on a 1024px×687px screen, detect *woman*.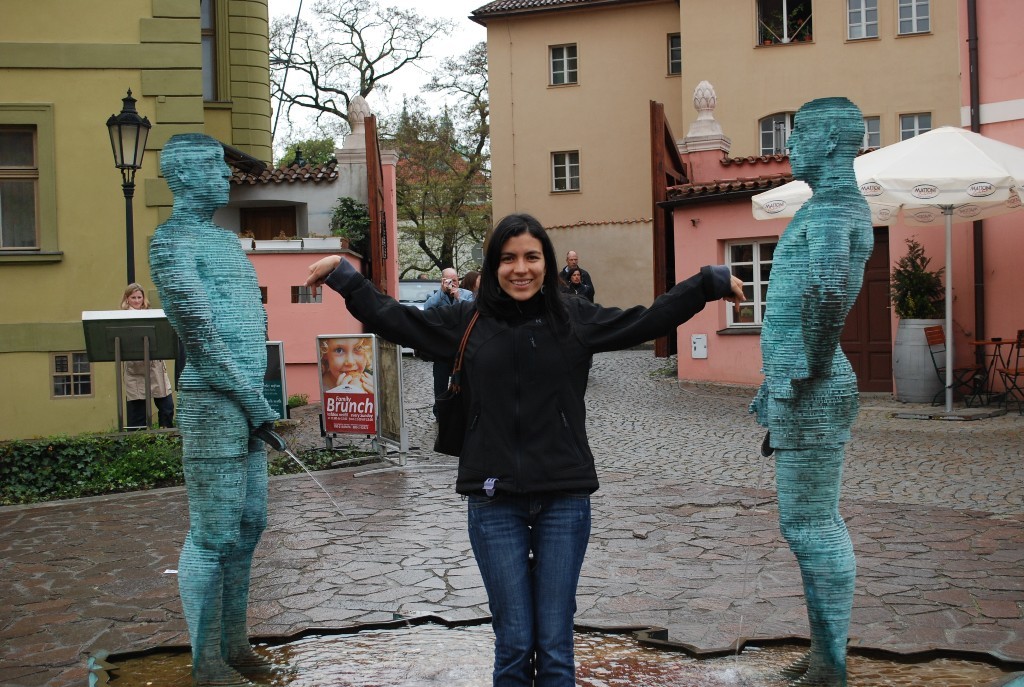
bbox=(562, 267, 587, 296).
